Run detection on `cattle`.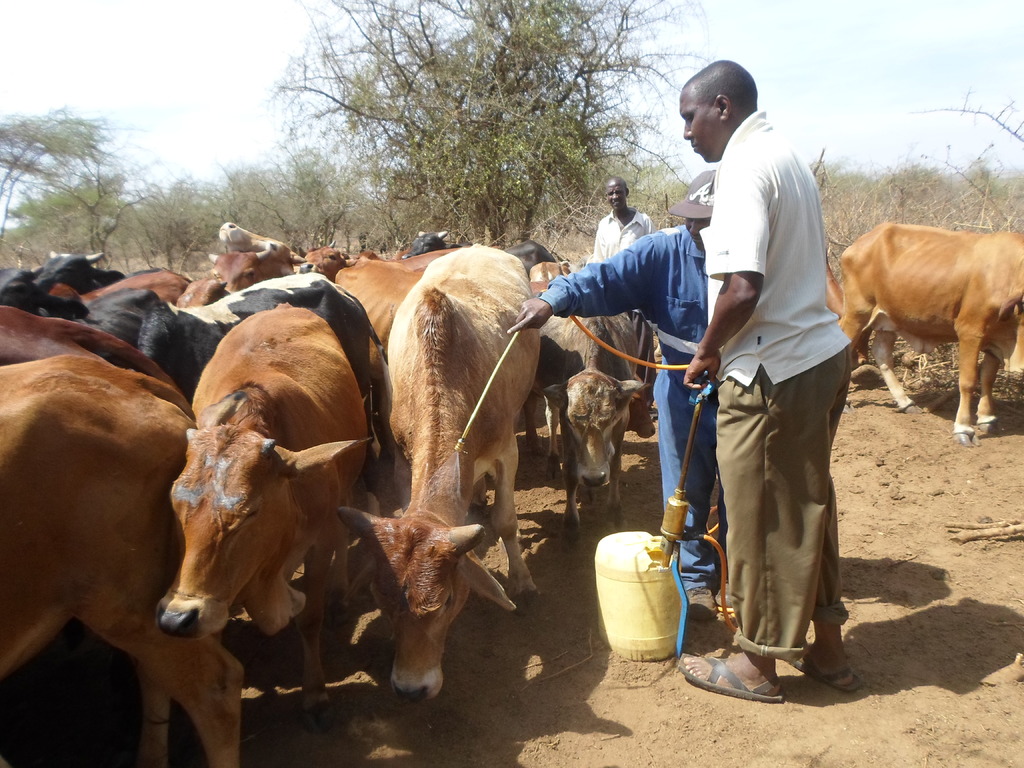
Result: {"x1": 298, "y1": 247, "x2": 354, "y2": 274}.
